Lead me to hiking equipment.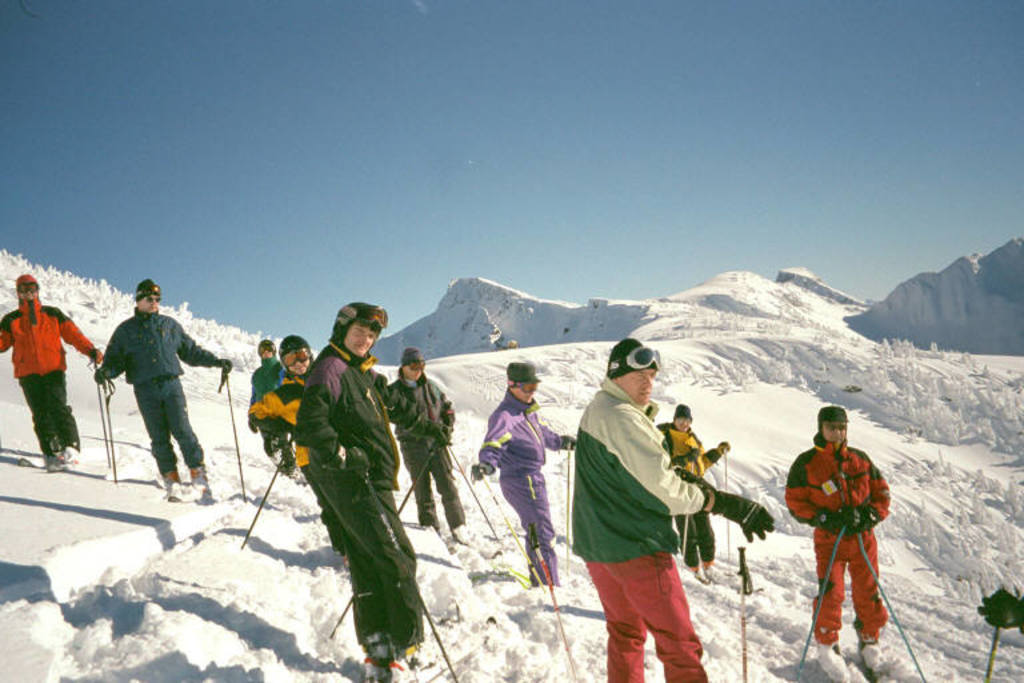
Lead to bbox=(845, 520, 929, 682).
